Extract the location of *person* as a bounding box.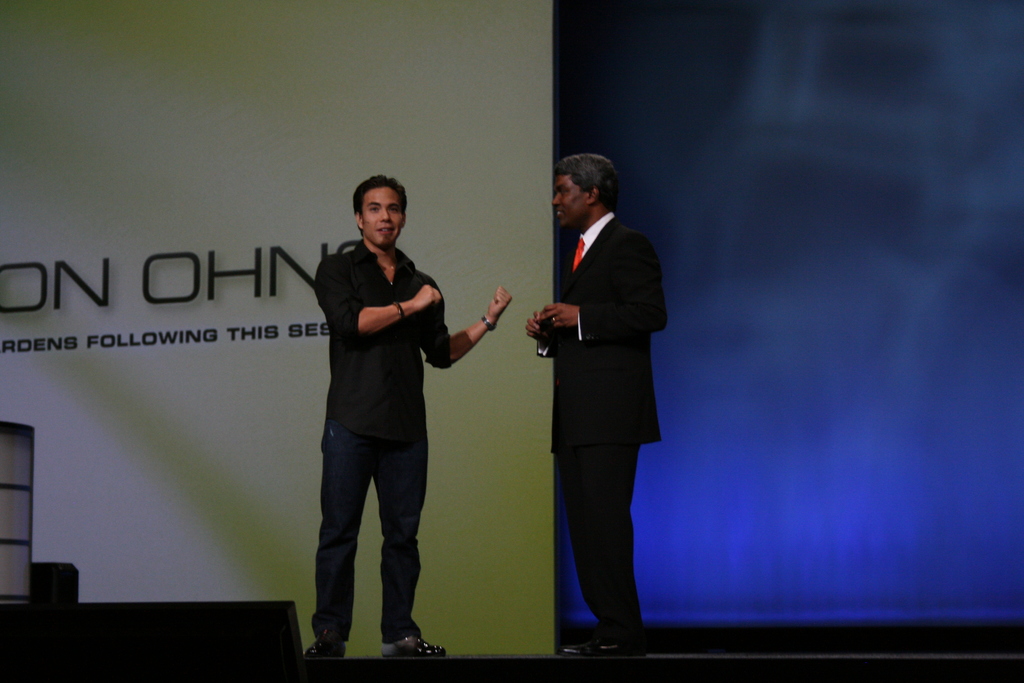
detection(526, 152, 665, 654).
